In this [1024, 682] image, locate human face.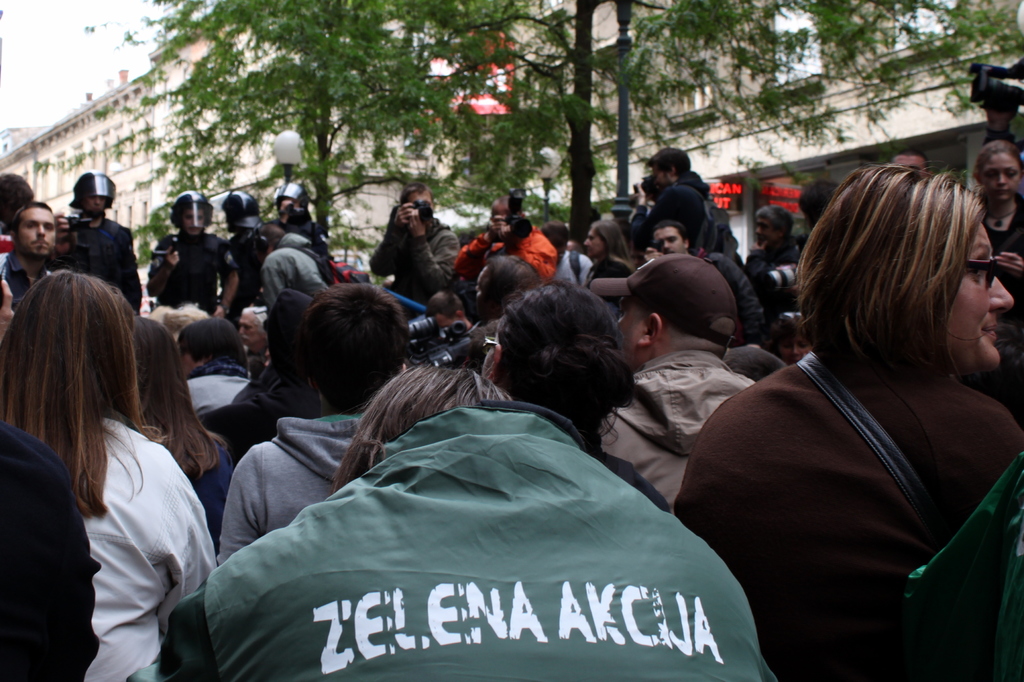
Bounding box: Rect(657, 228, 688, 254).
